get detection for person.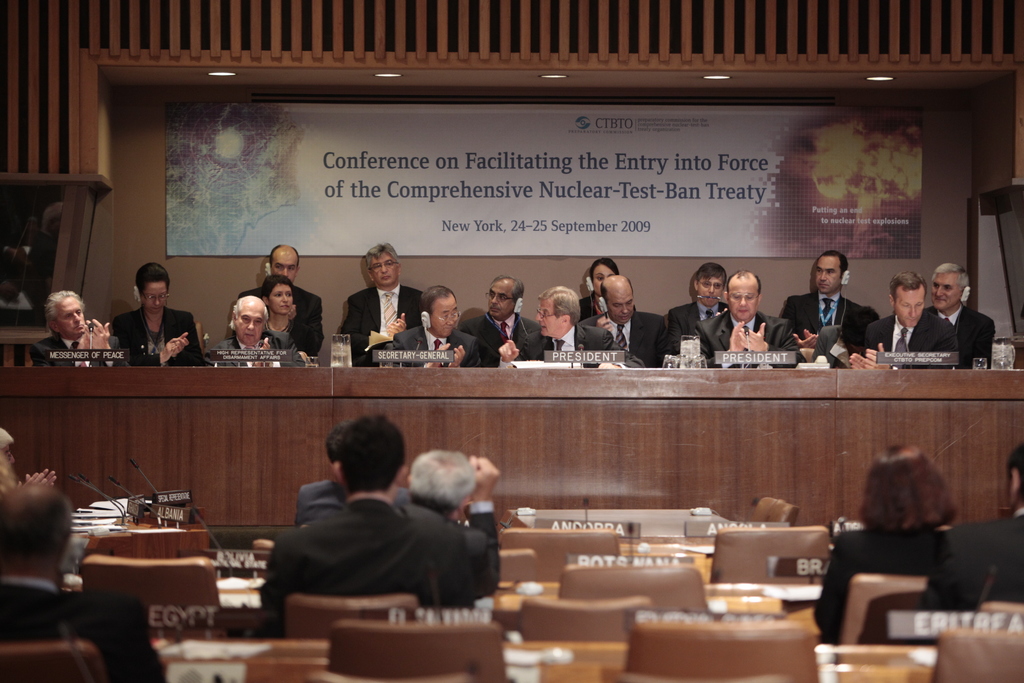
Detection: x1=915, y1=438, x2=1023, y2=610.
